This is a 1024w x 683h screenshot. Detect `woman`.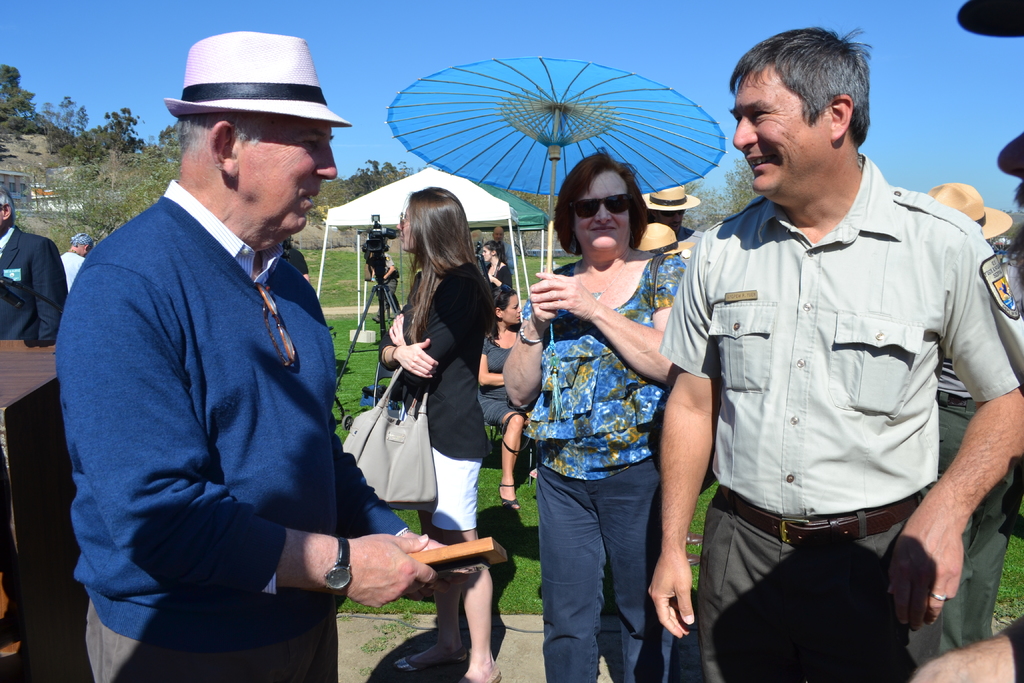
bbox=[370, 191, 499, 623].
